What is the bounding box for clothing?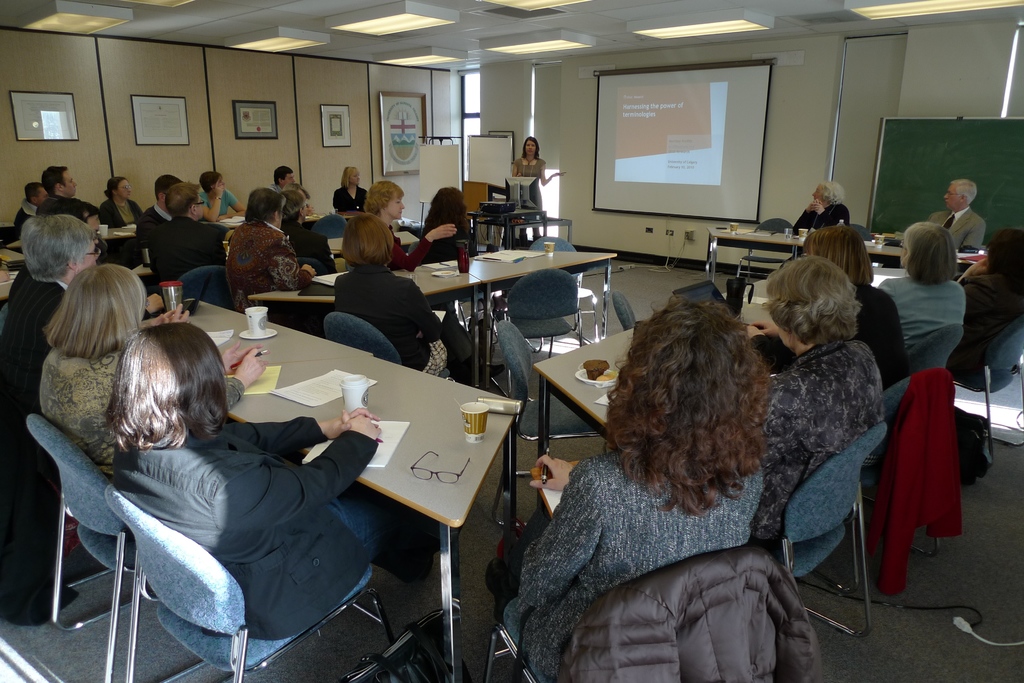
(749,339,883,538).
